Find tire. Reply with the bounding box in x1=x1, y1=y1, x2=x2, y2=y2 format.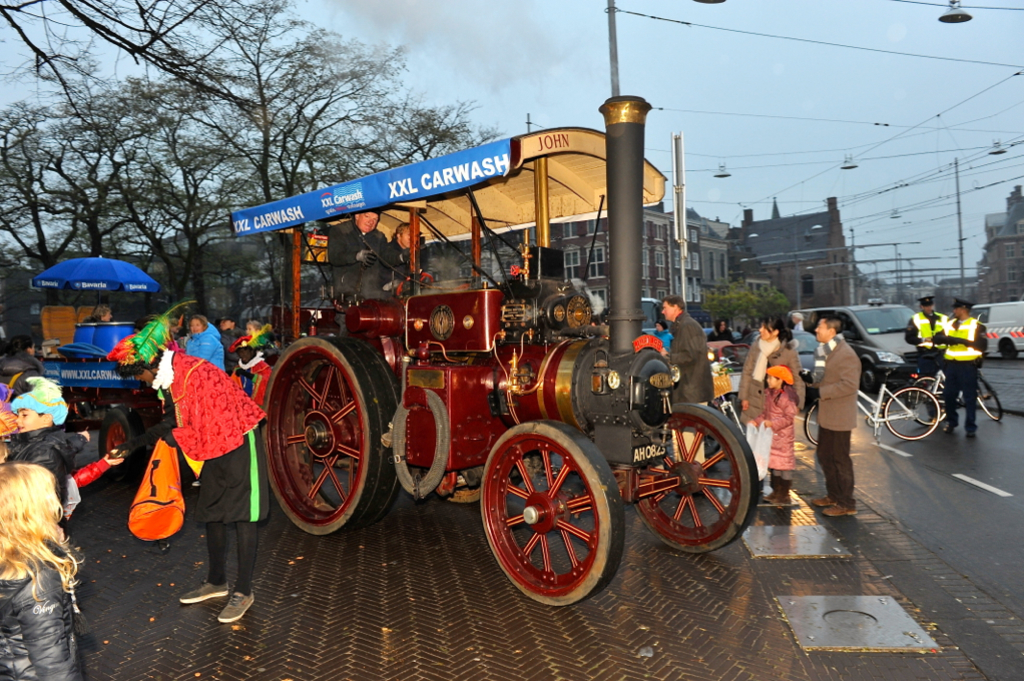
x1=269, y1=327, x2=386, y2=553.
